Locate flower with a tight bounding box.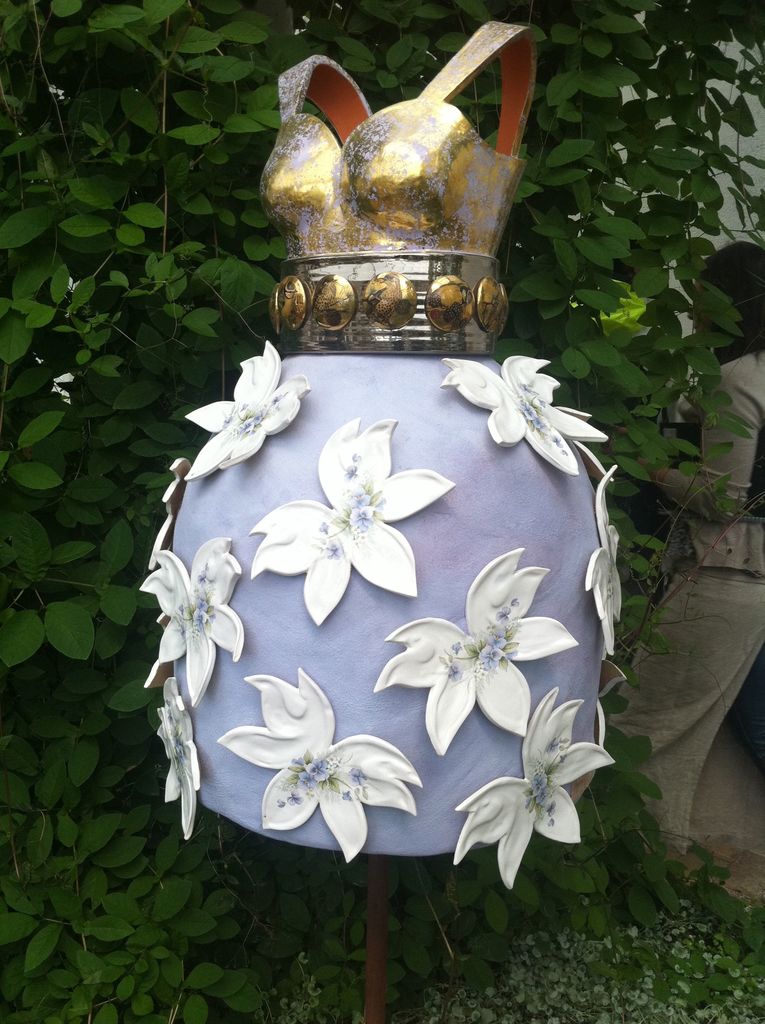
142 533 248 708.
